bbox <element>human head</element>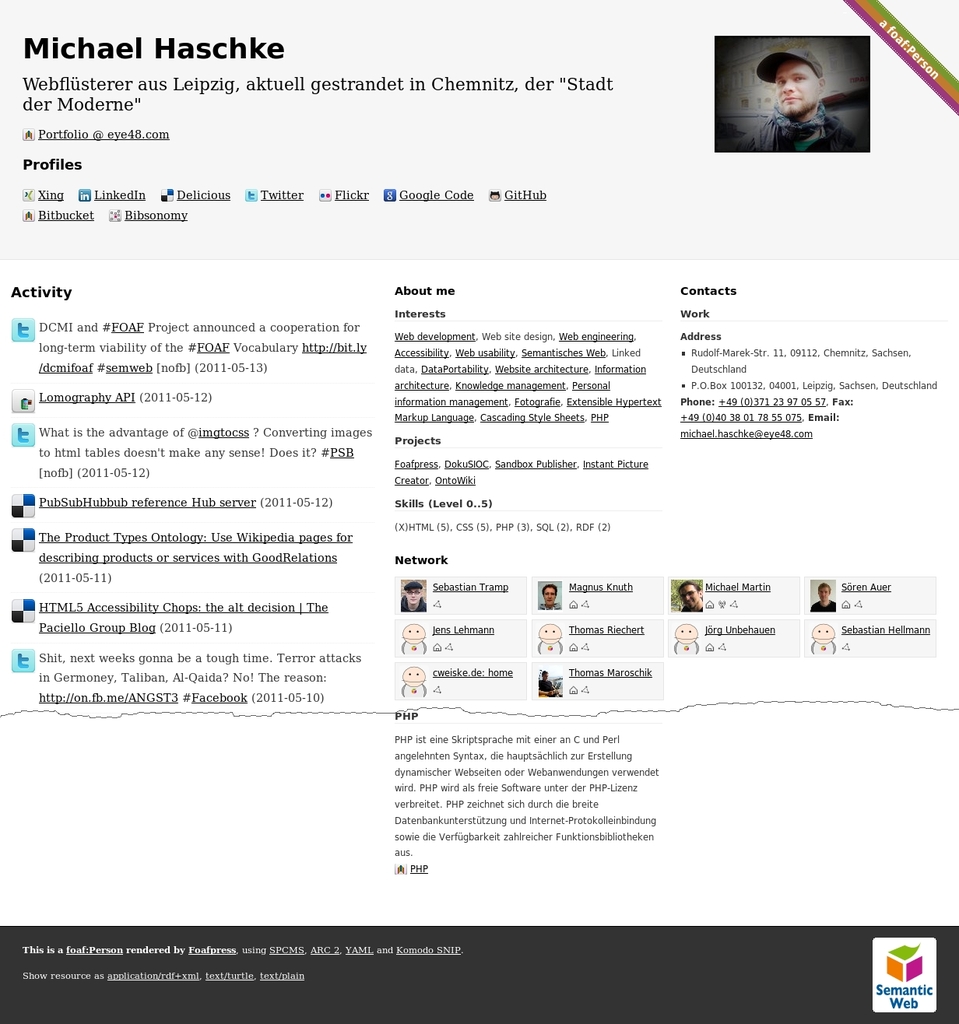
box=[400, 667, 425, 684]
